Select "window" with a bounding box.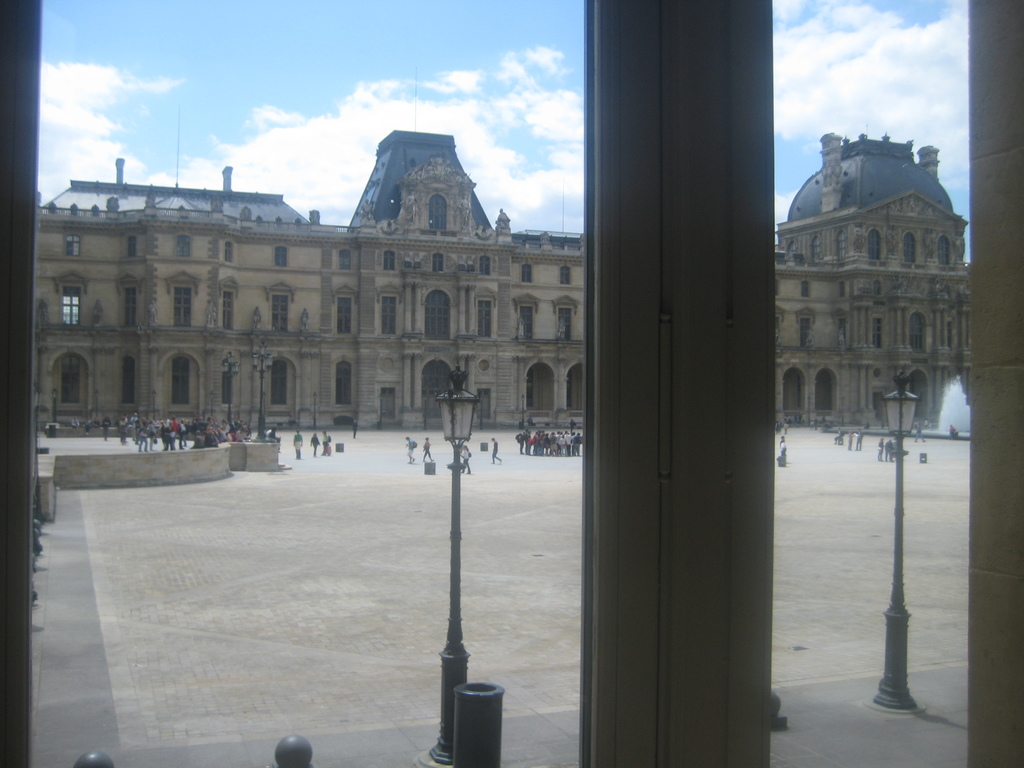
x1=476 y1=388 x2=493 y2=419.
